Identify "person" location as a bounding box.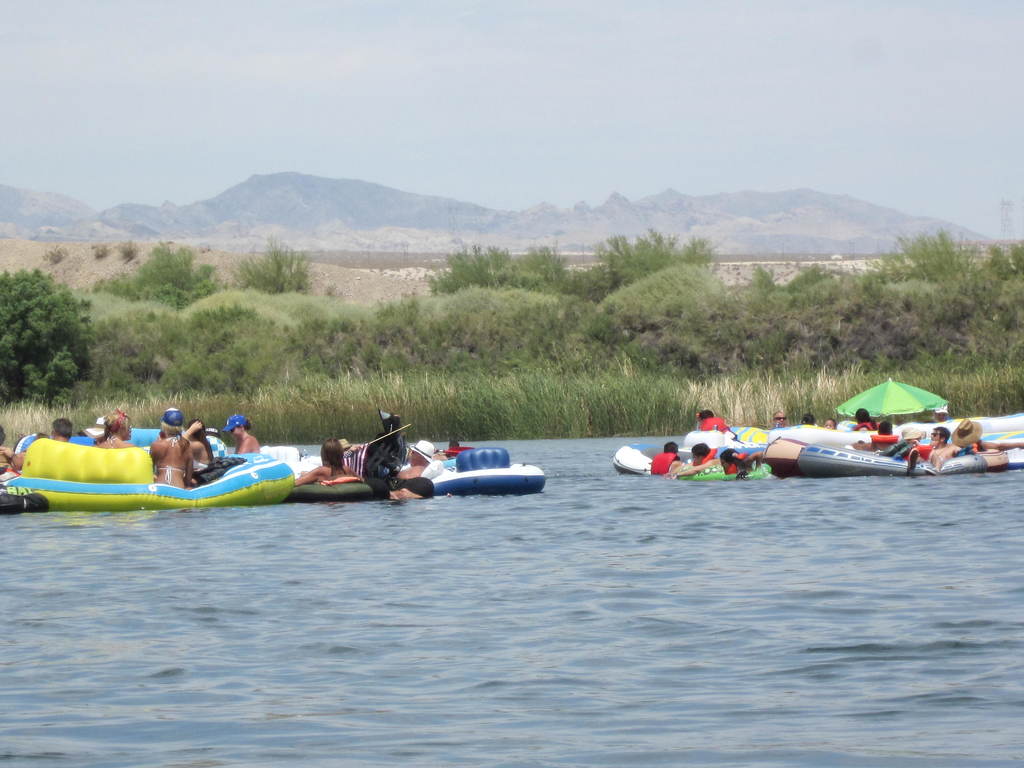
pyautogui.locateOnScreen(149, 408, 196, 490).
